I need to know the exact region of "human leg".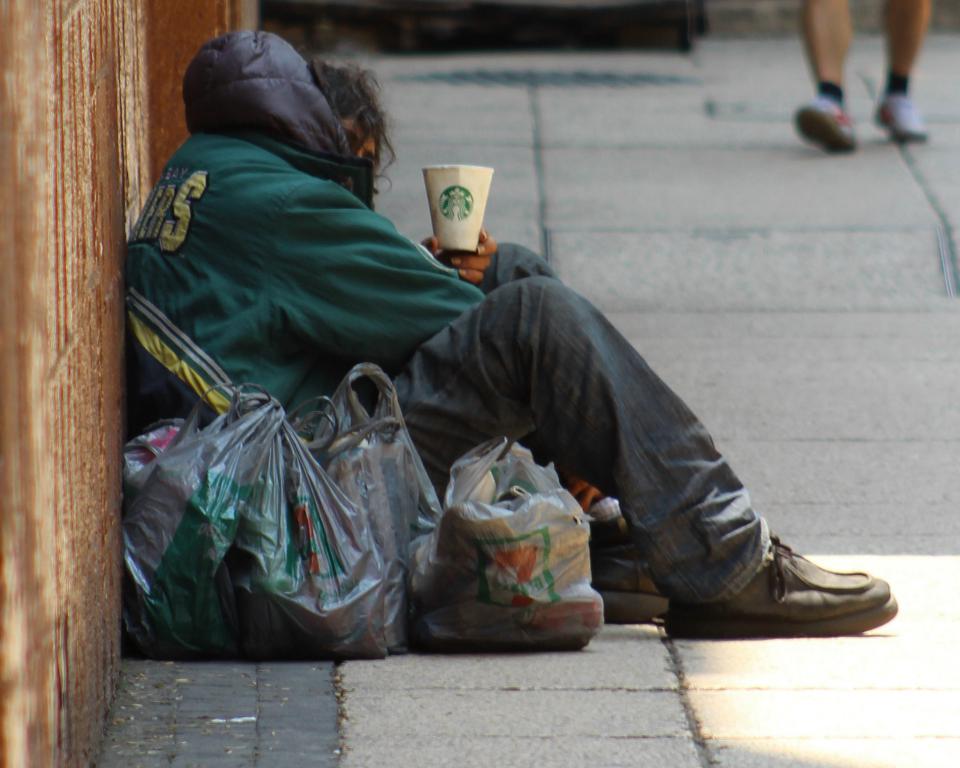
Region: locate(879, 2, 928, 144).
